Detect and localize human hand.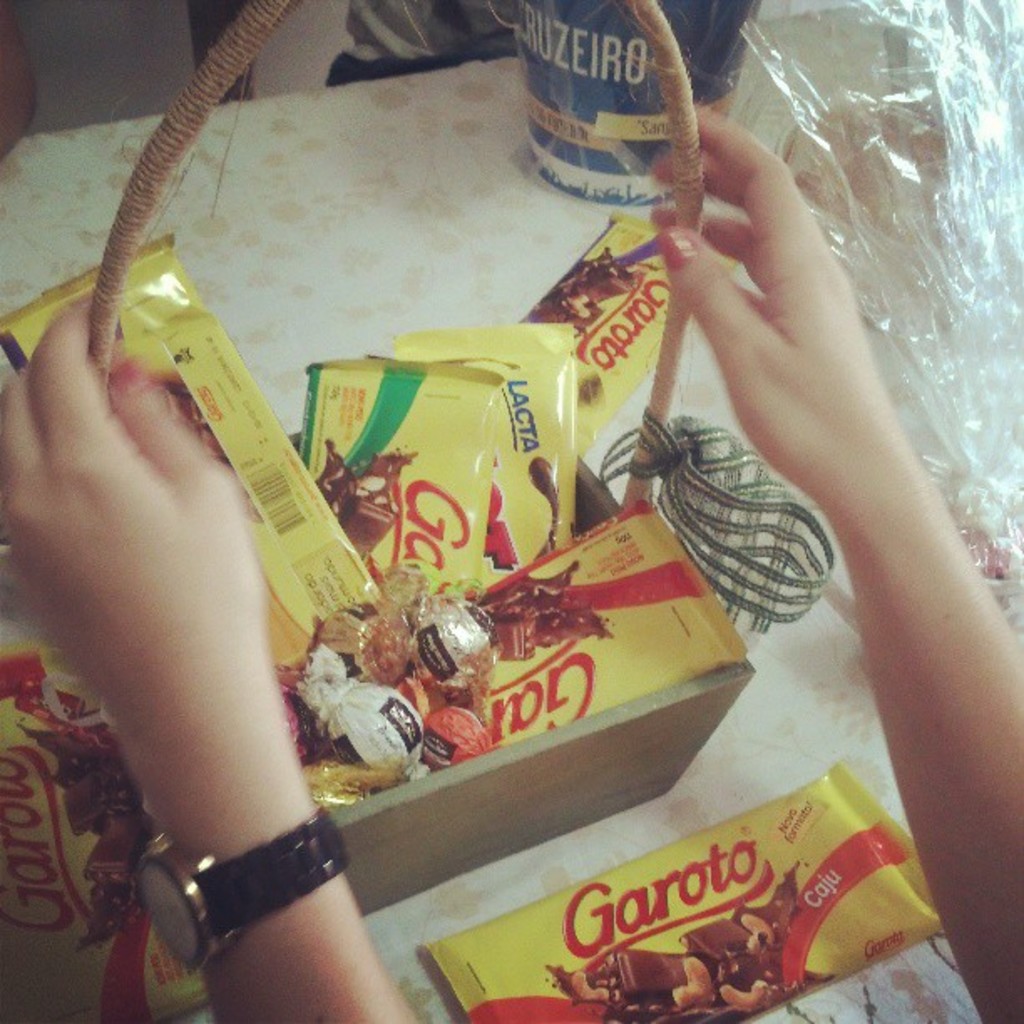
Localized at bbox(0, 286, 268, 723).
